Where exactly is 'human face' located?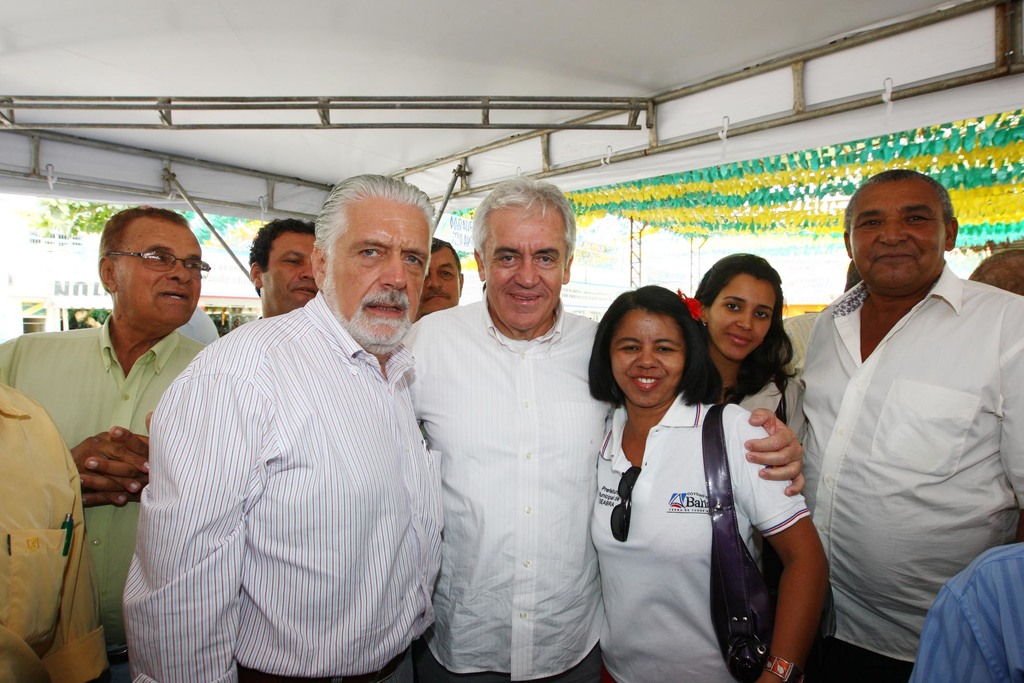
Its bounding box is 331, 200, 431, 348.
